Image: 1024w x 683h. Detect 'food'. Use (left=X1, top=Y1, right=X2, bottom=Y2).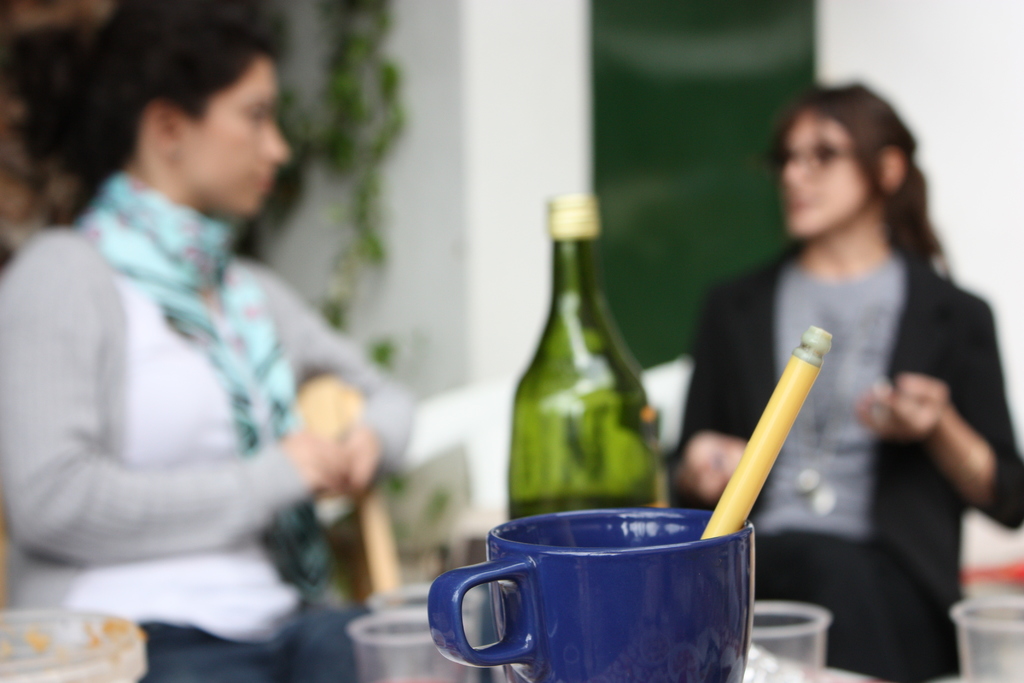
(left=80, top=611, right=150, bottom=654).
